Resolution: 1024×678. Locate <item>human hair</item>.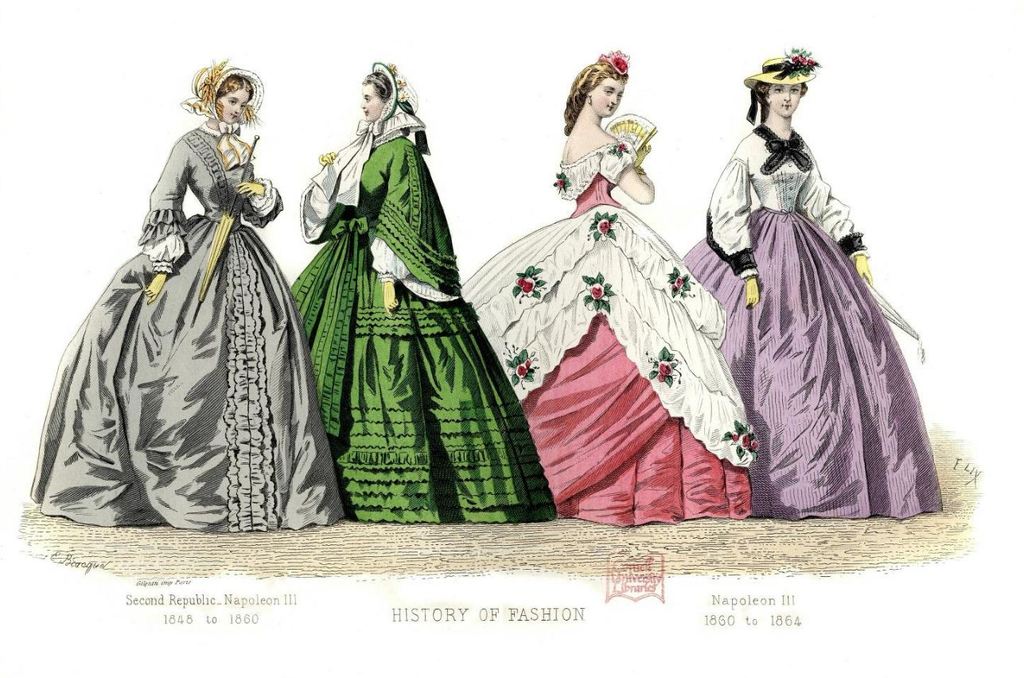
[x1=563, y1=60, x2=627, y2=137].
